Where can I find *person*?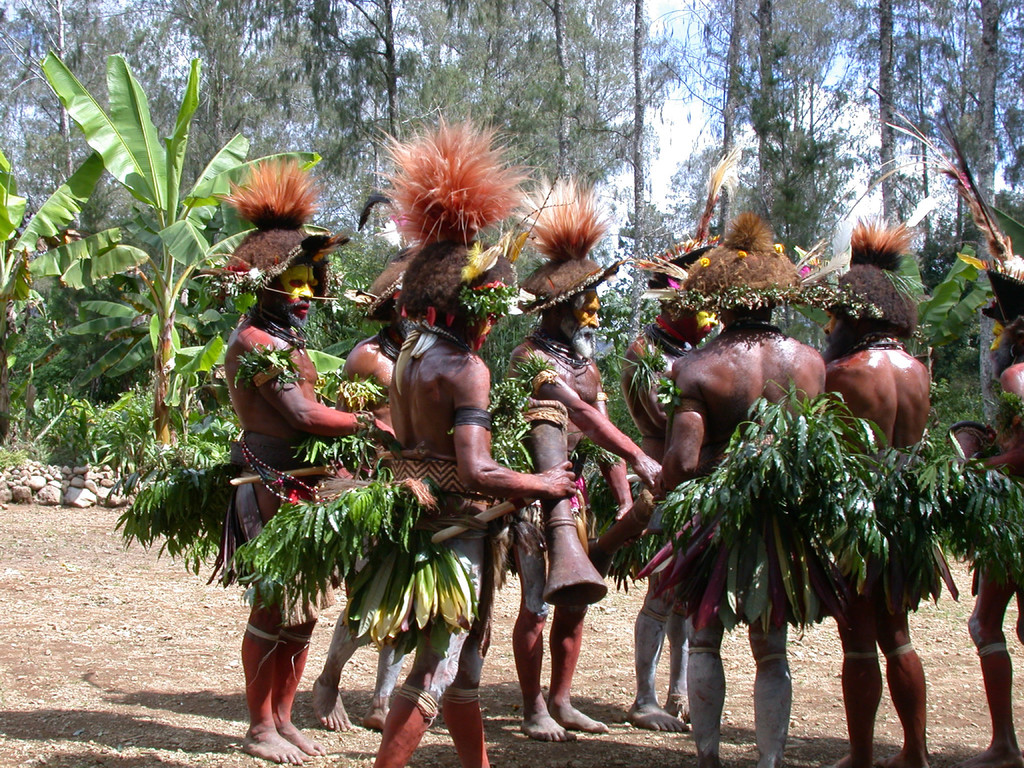
You can find it at detection(374, 311, 575, 767).
